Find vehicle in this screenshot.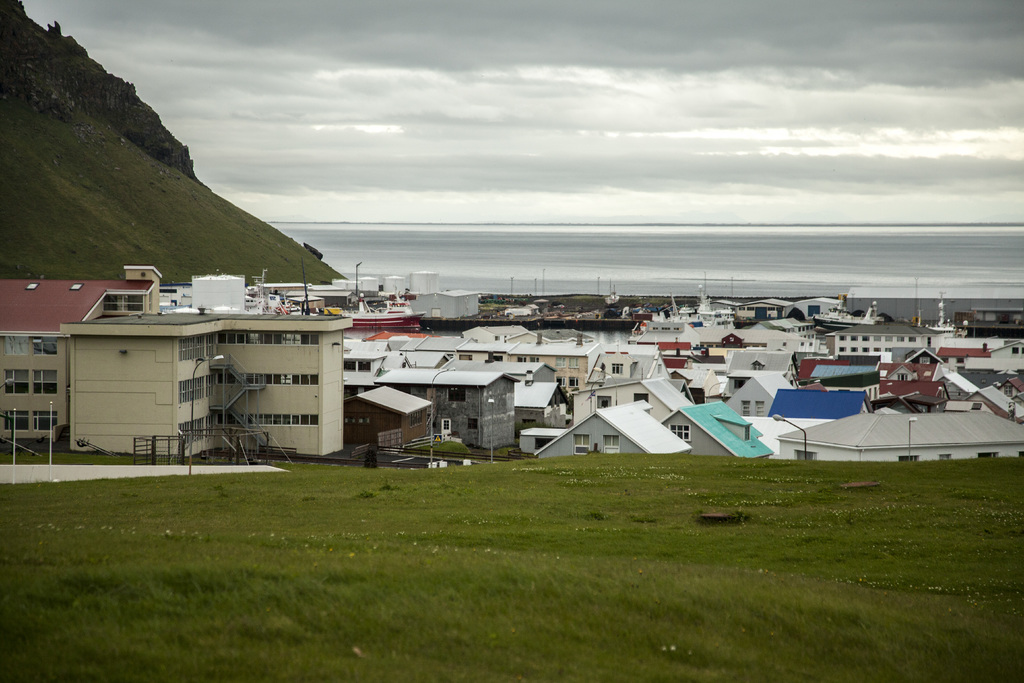
The bounding box for vehicle is (x1=626, y1=277, x2=737, y2=341).
